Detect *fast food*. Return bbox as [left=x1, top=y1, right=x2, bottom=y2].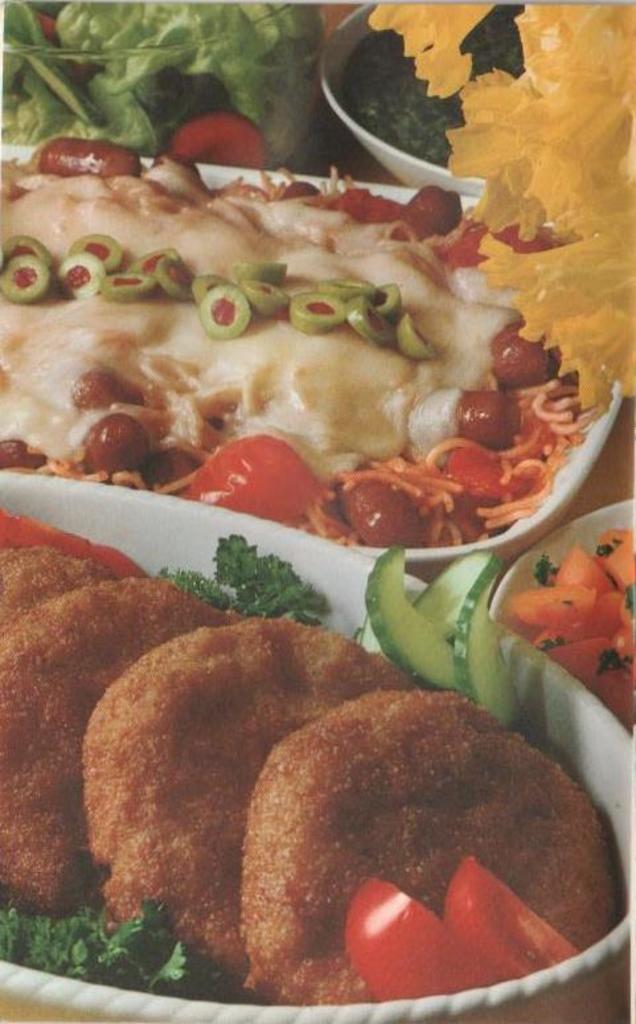
[left=239, top=697, right=619, bottom=1004].
